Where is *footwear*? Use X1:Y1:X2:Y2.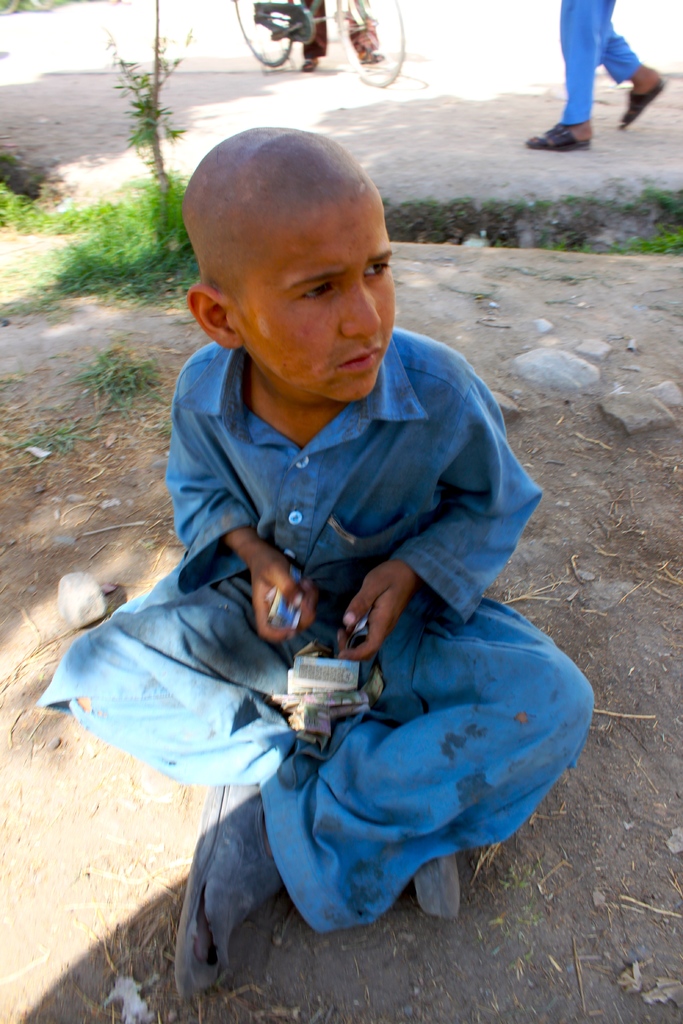
523:124:592:152.
